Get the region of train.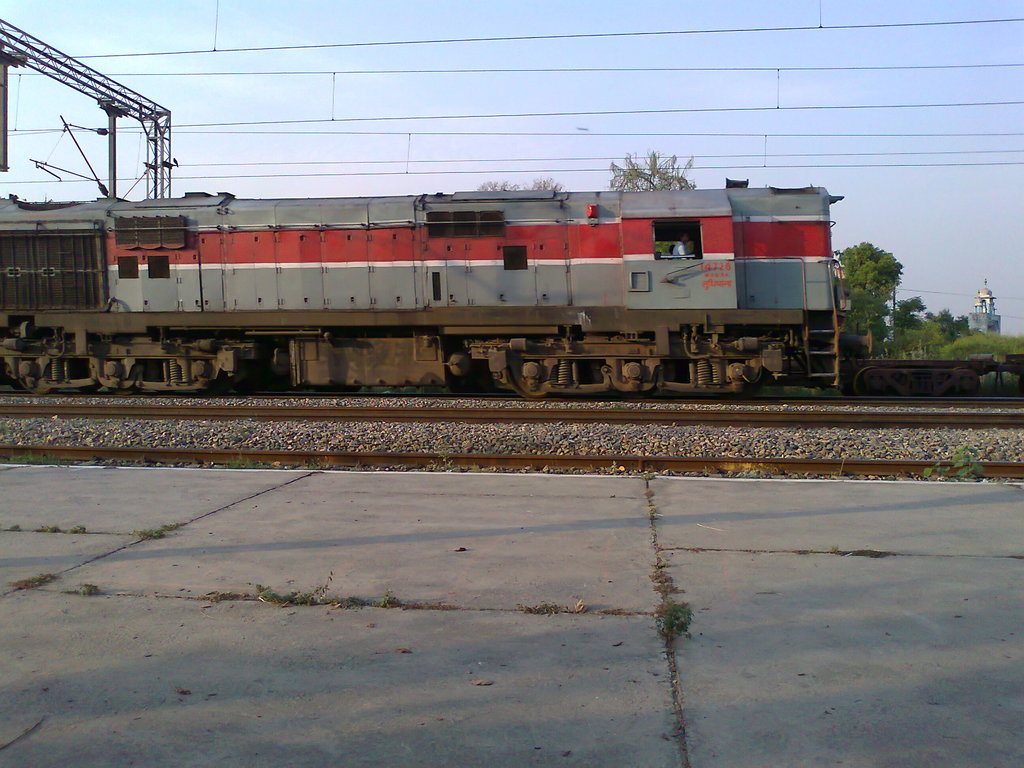
pyautogui.locateOnScreen(0, 186, 874, 400).
